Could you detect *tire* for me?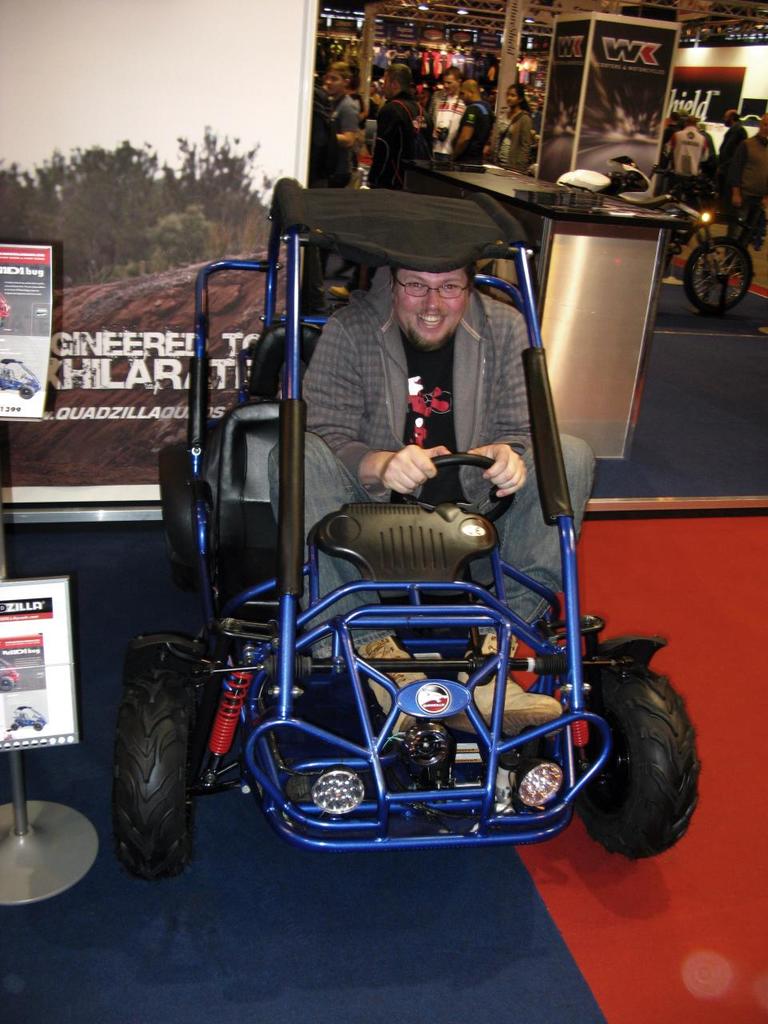
Detection result: [x1=562, y1=635, x2=706, y2=855].
